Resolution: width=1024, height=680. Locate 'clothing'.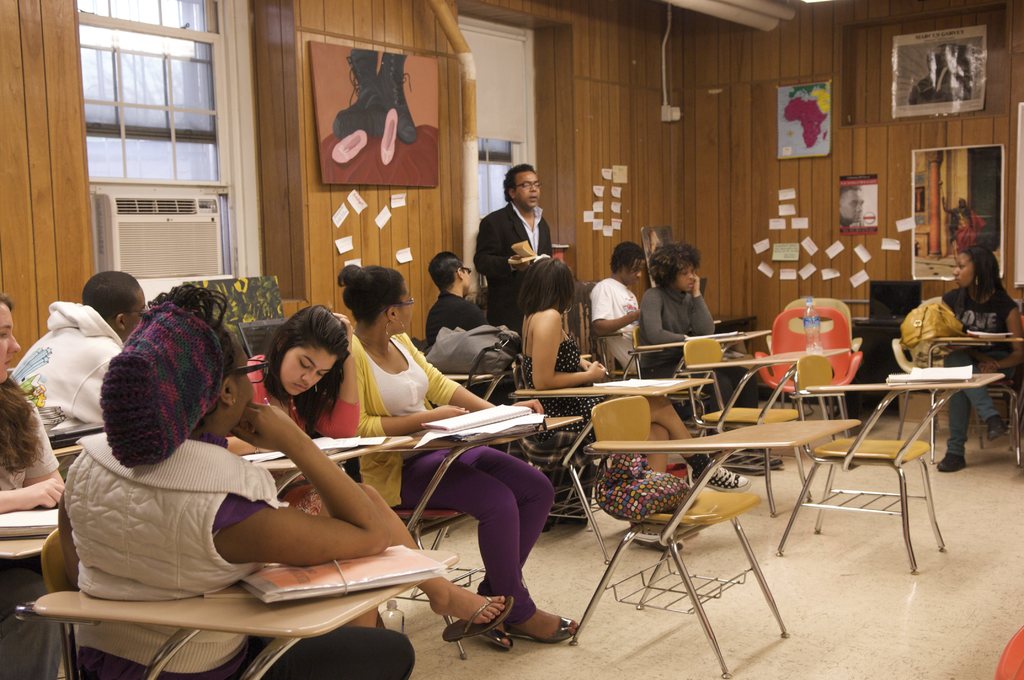
471,204,556,311.
